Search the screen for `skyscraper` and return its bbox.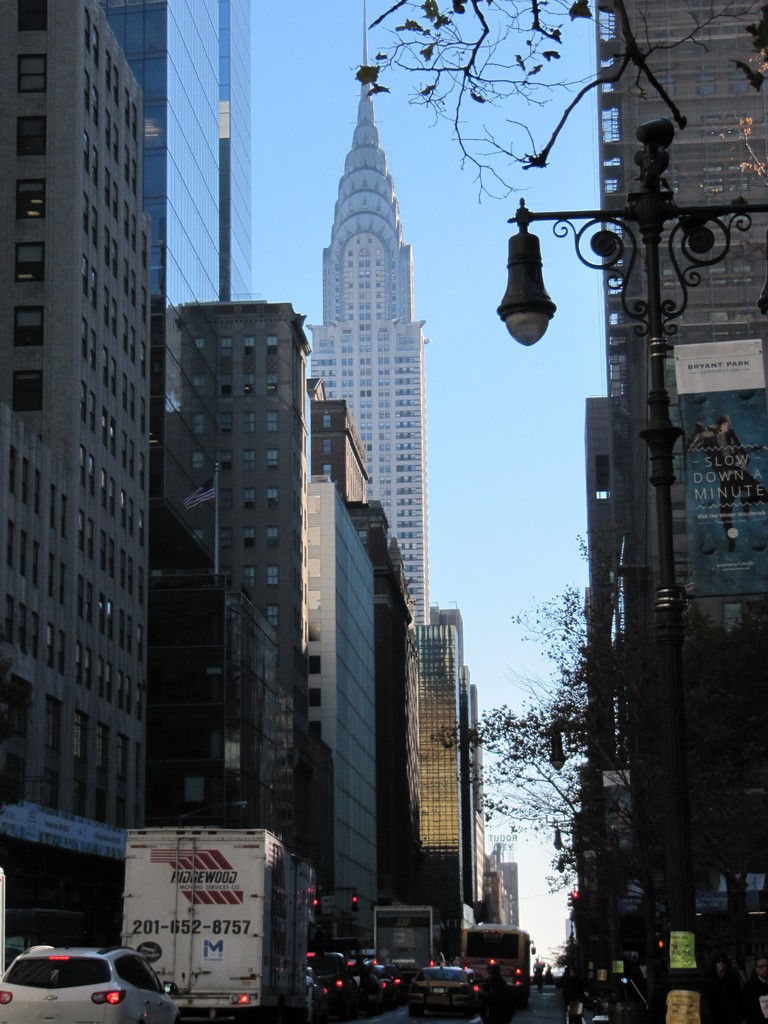
Found: x1=298 y1=76 x2=461 y2=669.
